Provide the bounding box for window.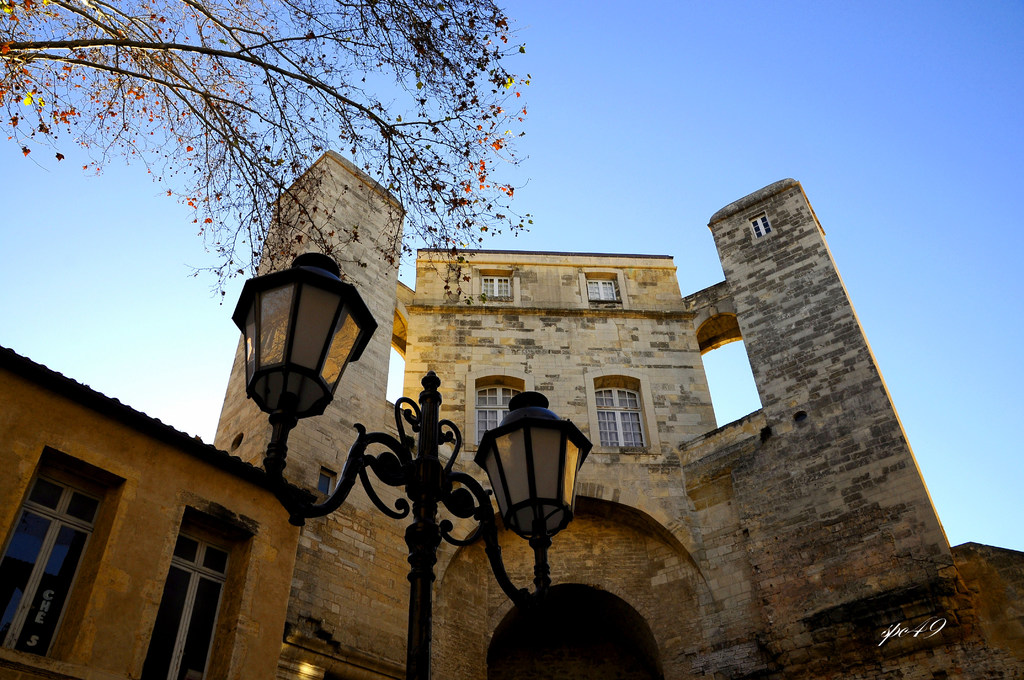
473,267,516,302.
